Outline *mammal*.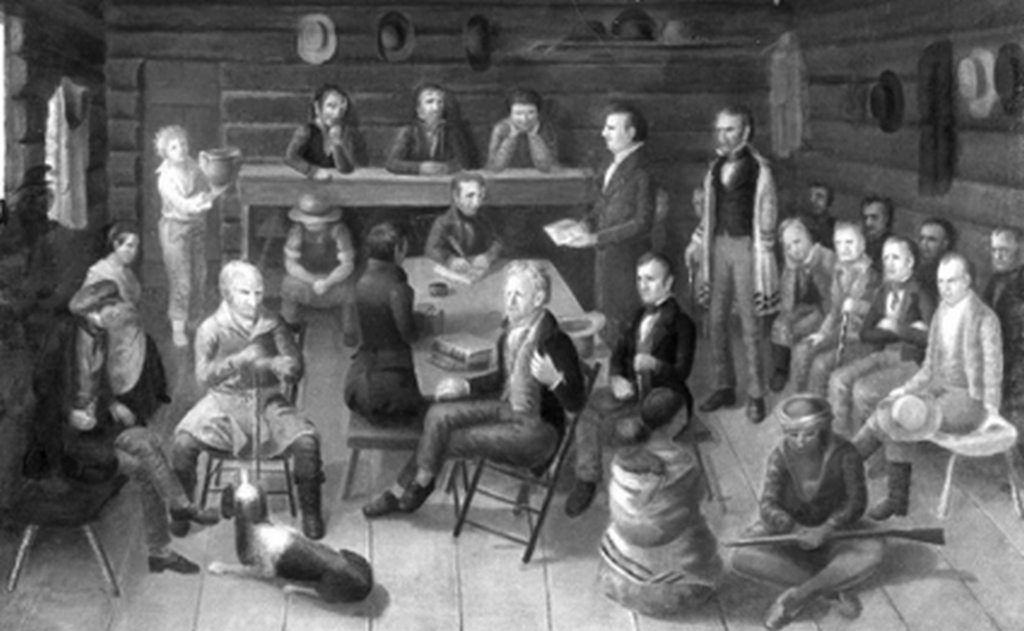
Outline: [x1=760, y1=222, x2=839, y2=393].
